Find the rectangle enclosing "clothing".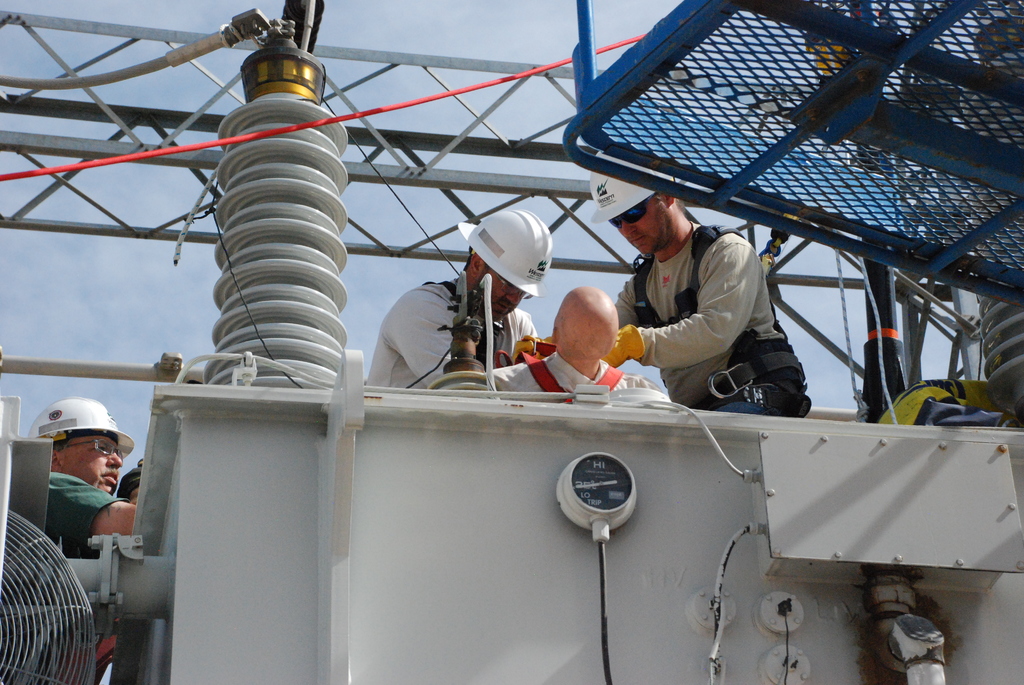
region(477, 342, 659, 404).
